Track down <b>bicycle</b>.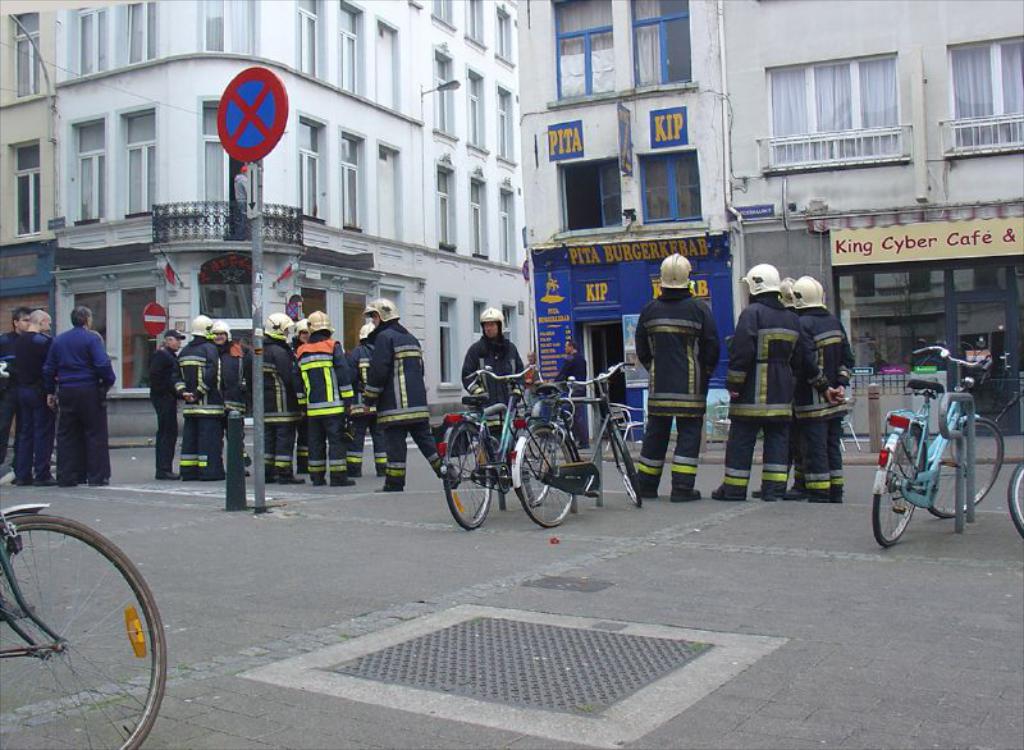
Tracked to detection(865, 342, 1005, 547).
